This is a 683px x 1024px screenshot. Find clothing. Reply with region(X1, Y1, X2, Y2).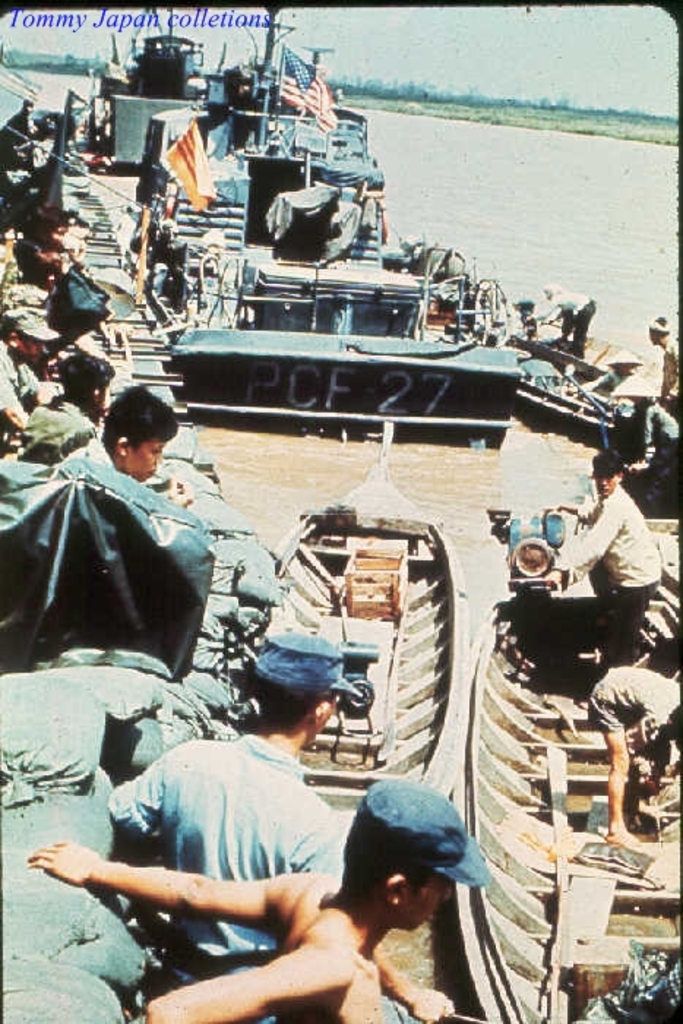
region(101, 726, 336, 1023).
